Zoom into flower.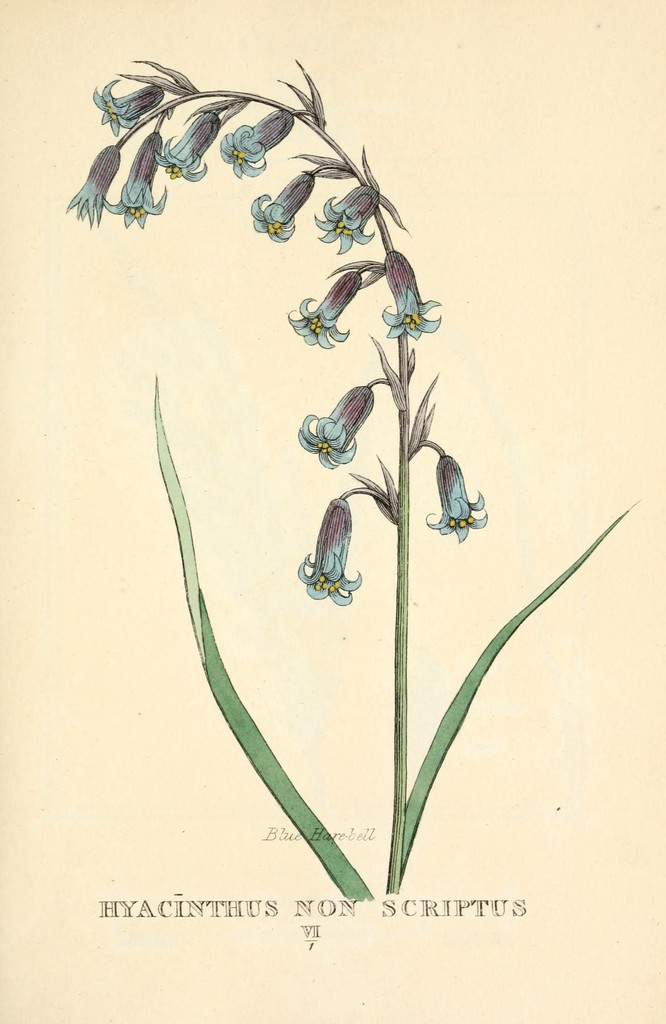
Zoom target: x1=215, y1=104, x2=290, y2=180.
